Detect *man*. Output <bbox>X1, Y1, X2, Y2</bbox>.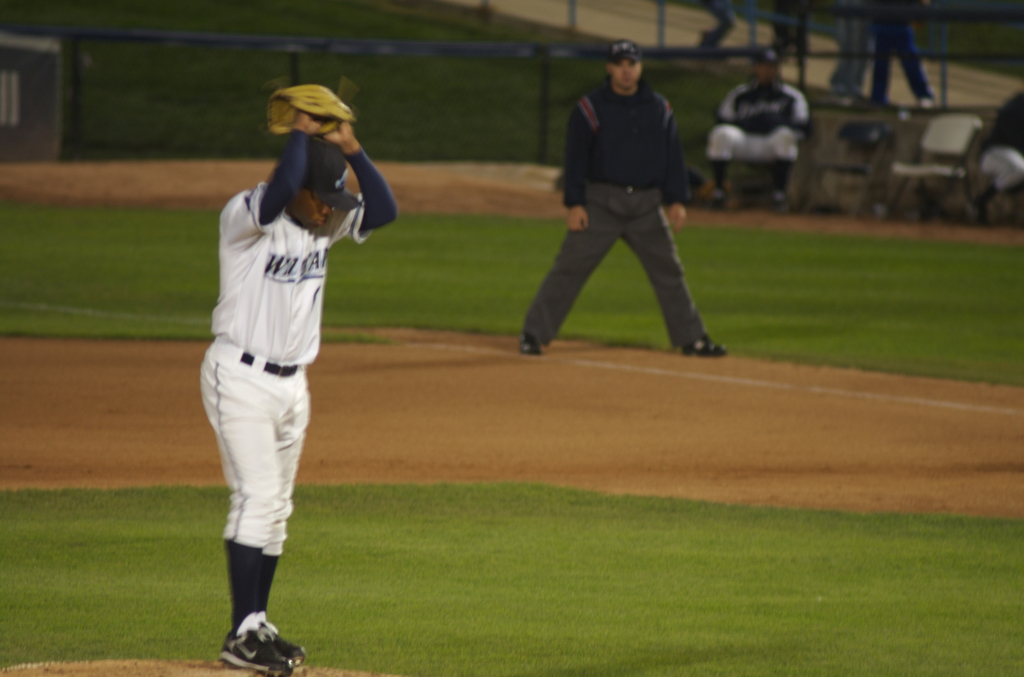
<bbox>870, 0, 939, 107</bbox>.
